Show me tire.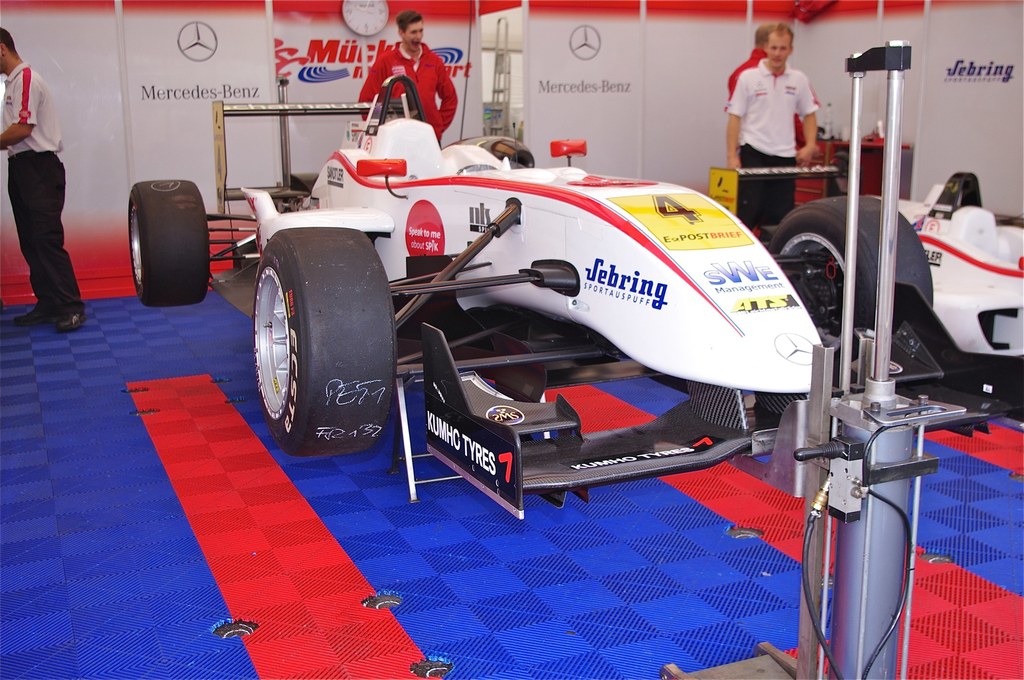
tire is here: (243, 213, 390, 464).
